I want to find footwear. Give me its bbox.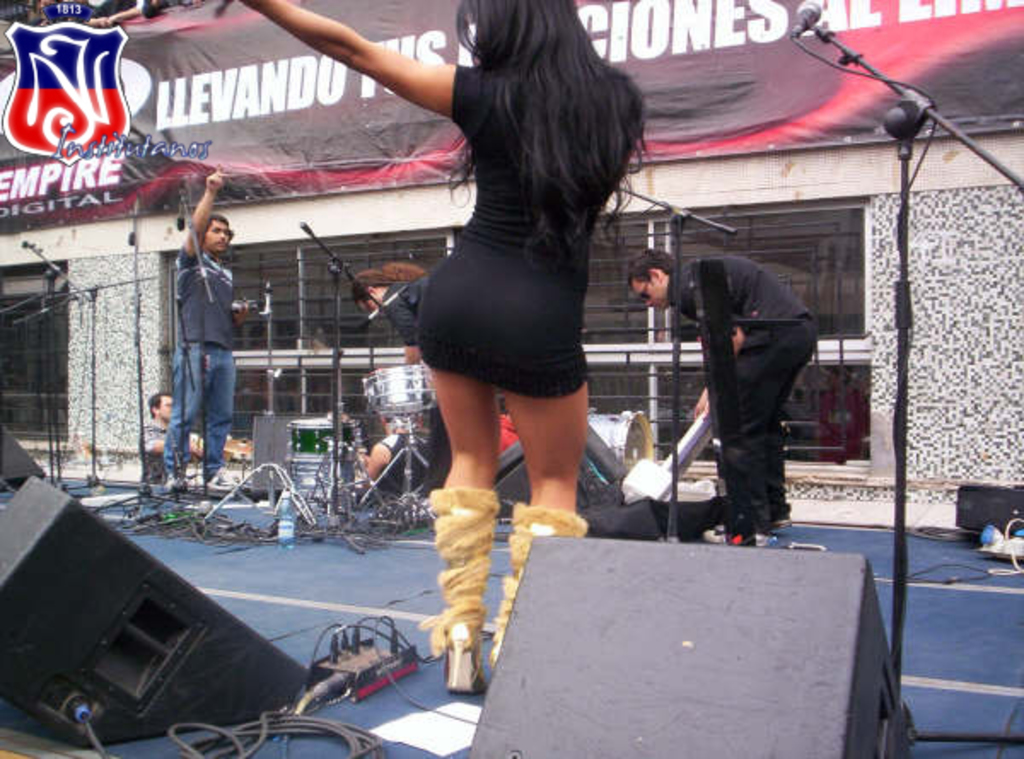
(x1=425, y1=486, x2=488, y2=689).
